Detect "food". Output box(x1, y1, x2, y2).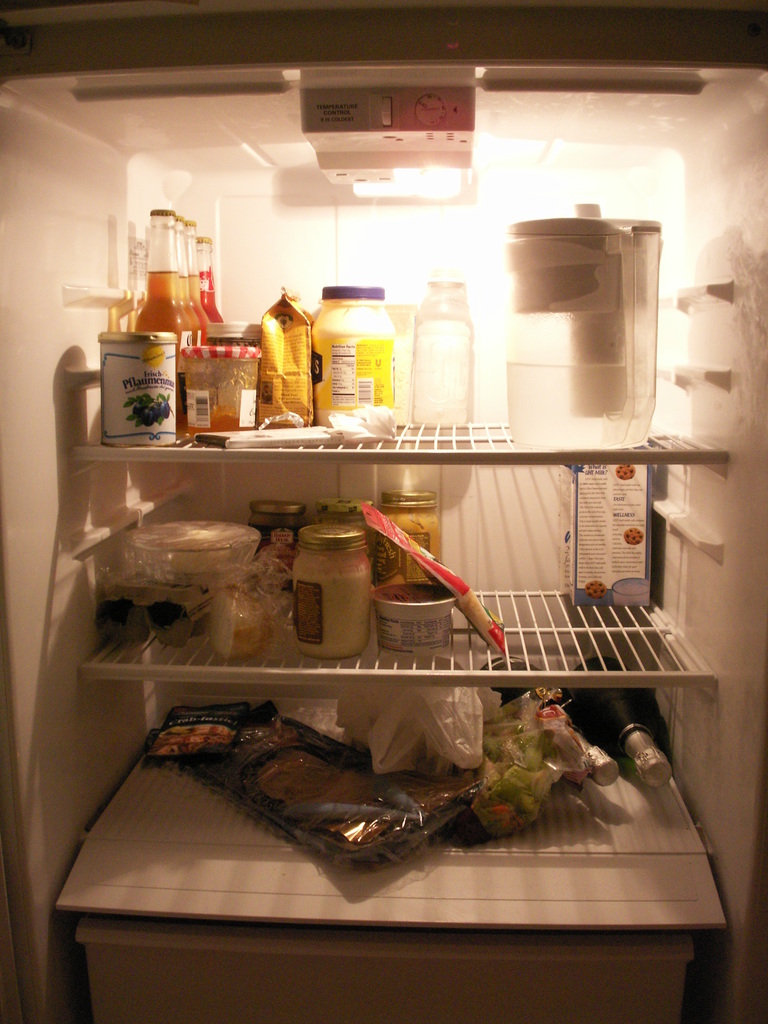
box(616, 463, 636, 483).
